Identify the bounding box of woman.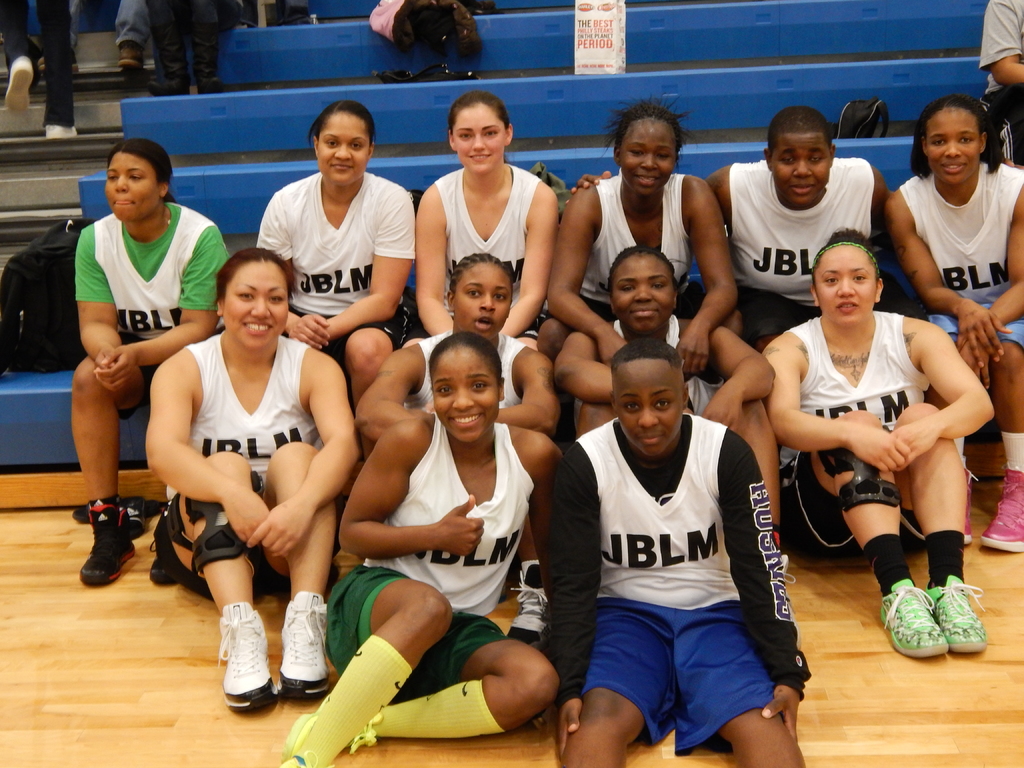
<bbox>266, 333, 571, 767</bbox>.
